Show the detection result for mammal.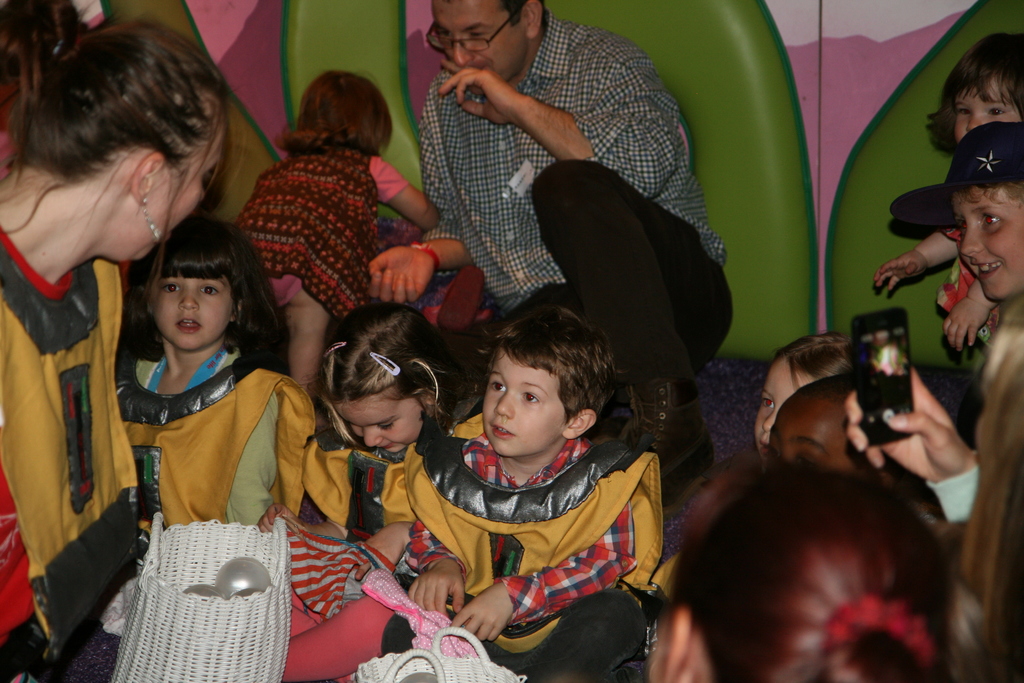
(877,26,1023,368).
